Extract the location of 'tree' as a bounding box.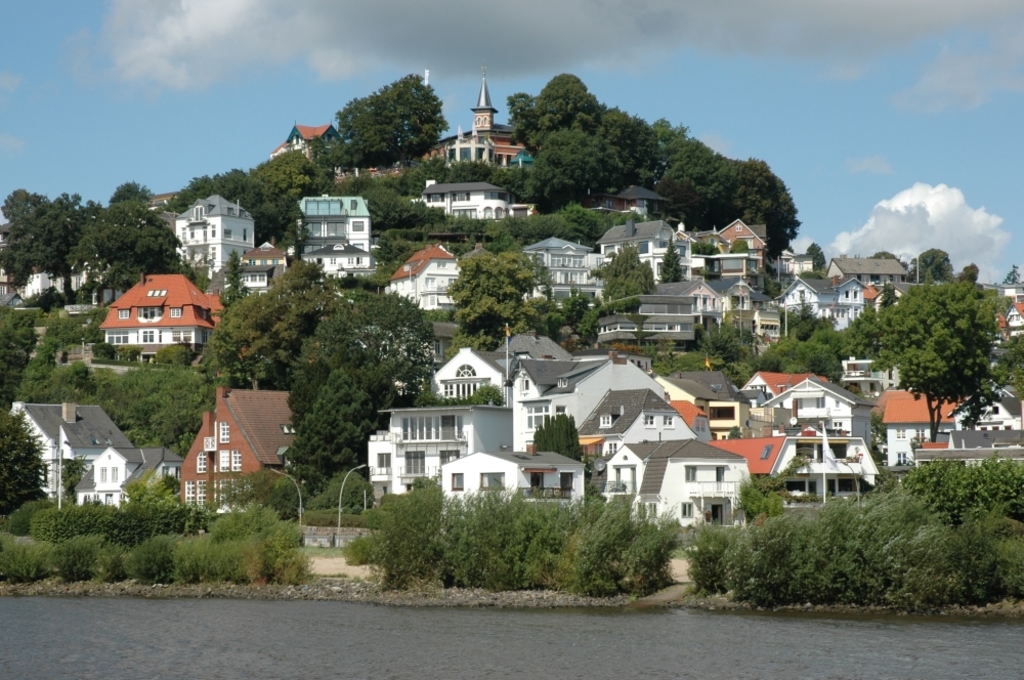
x1=908, y1=245, x2=952, y2=284.
